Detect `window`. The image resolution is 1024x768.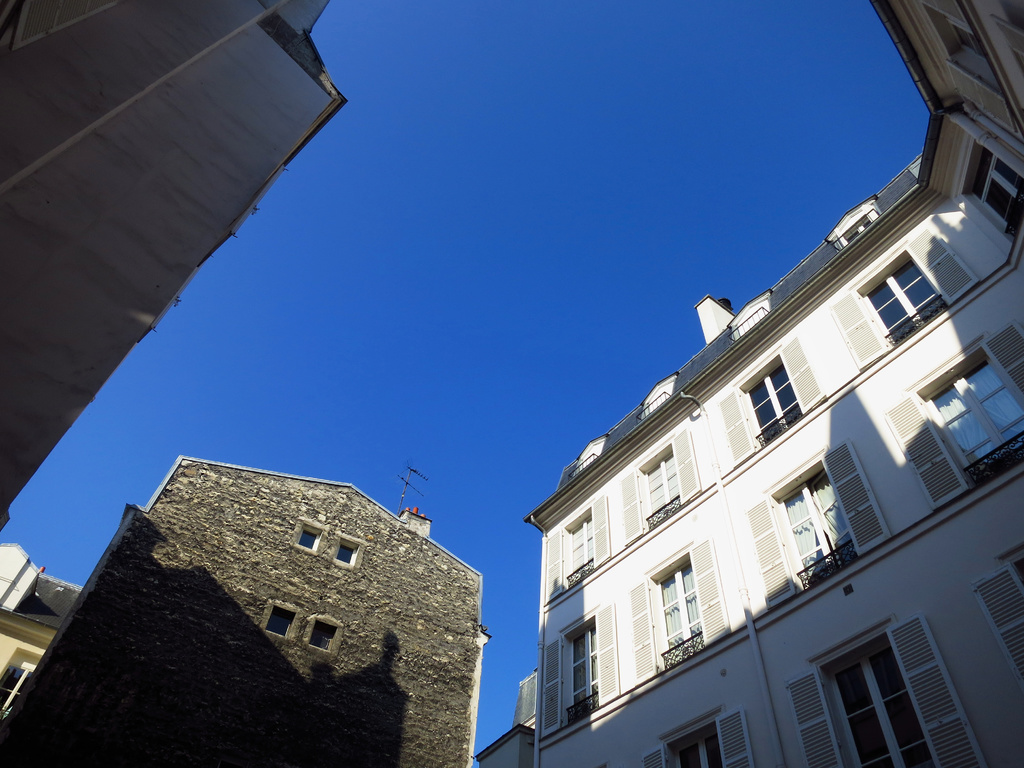
[741,435,886,607].
